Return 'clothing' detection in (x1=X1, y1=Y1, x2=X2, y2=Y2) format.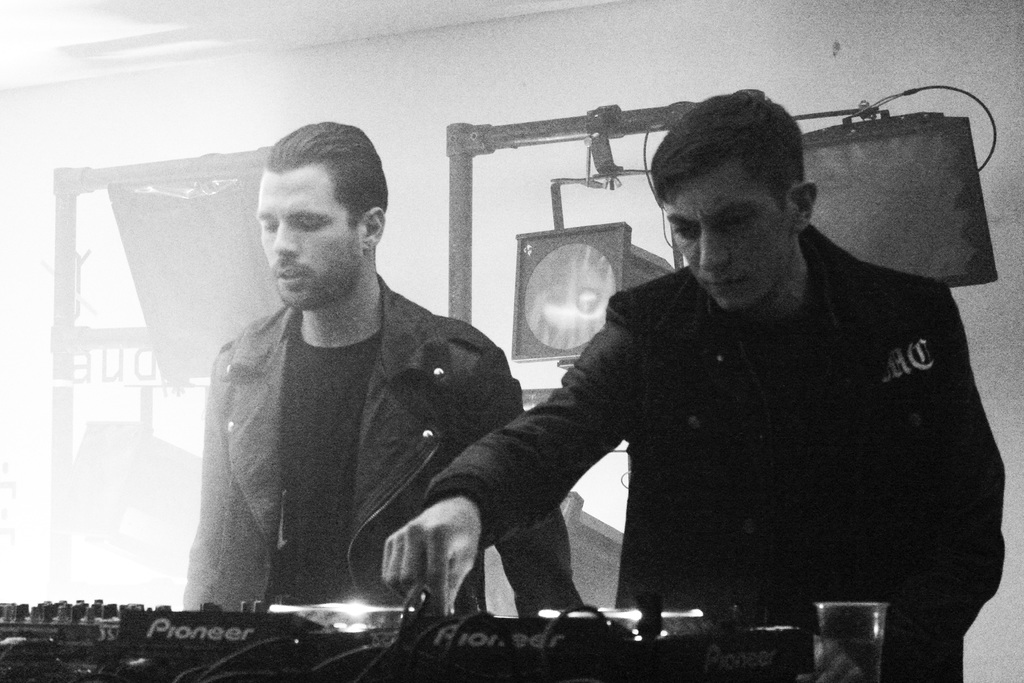
(x1=180, y1=267, x2=588, y2=618).
